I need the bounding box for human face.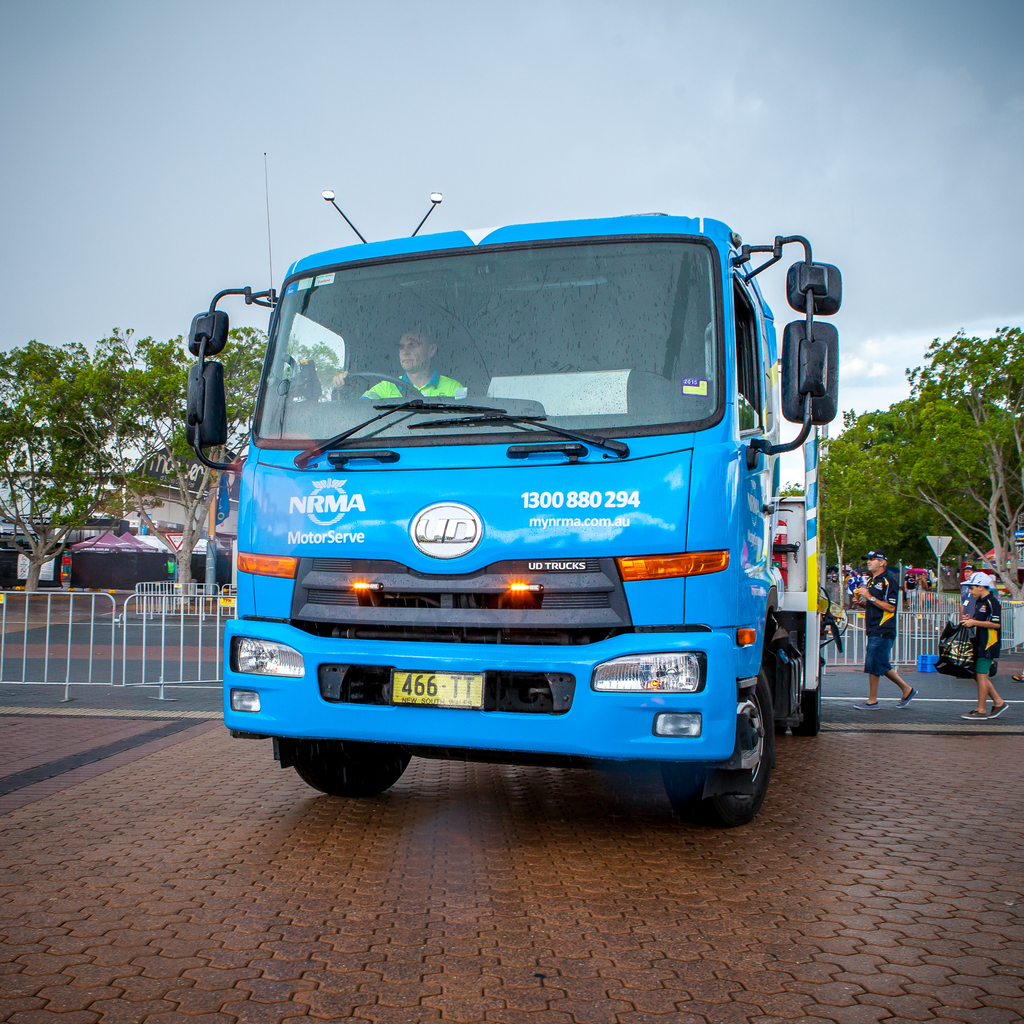
Here it is: [863, 557, 881, 579].
